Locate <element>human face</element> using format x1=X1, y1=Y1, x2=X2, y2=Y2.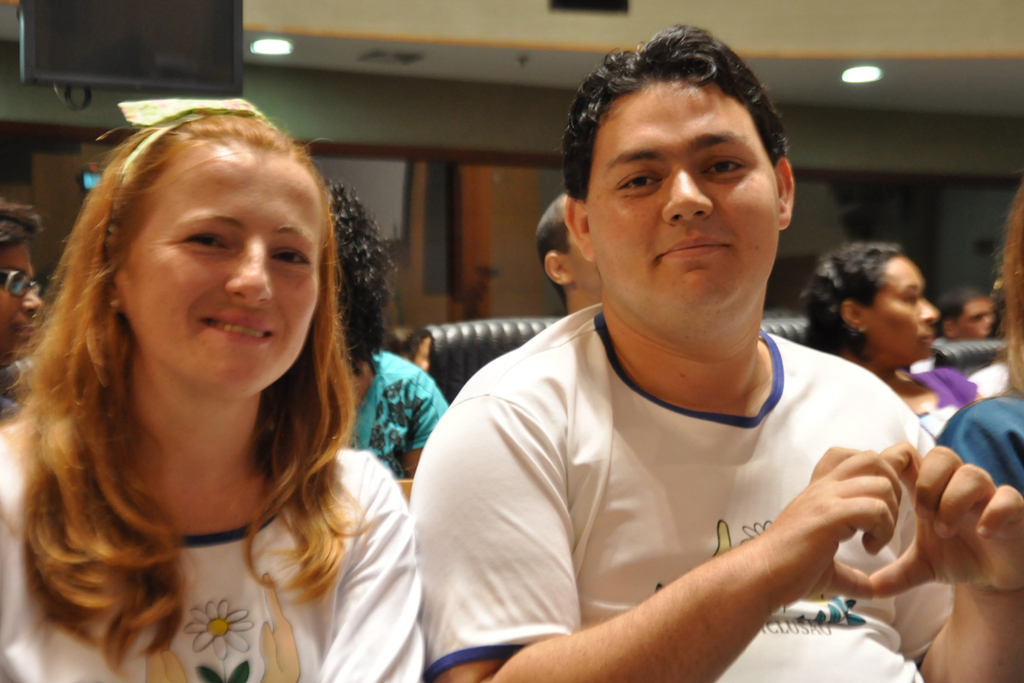
x1=869, y1=263, x2=942, y2=359.
